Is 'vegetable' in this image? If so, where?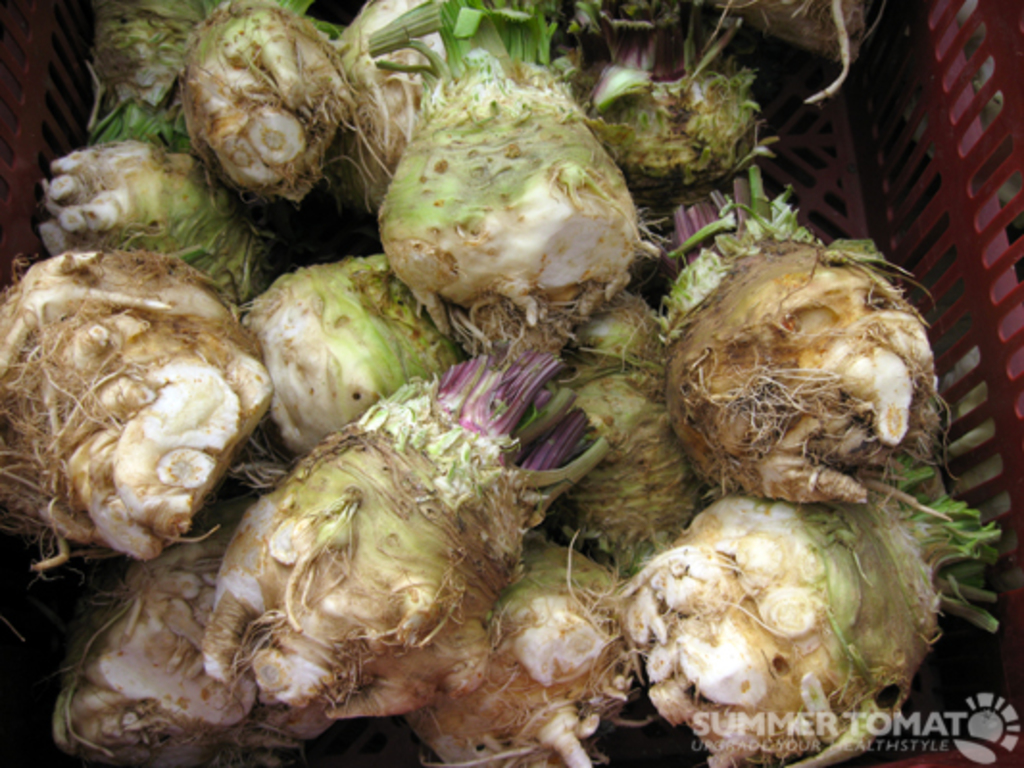
Yes, at detection(225, 252, 432, 434).
